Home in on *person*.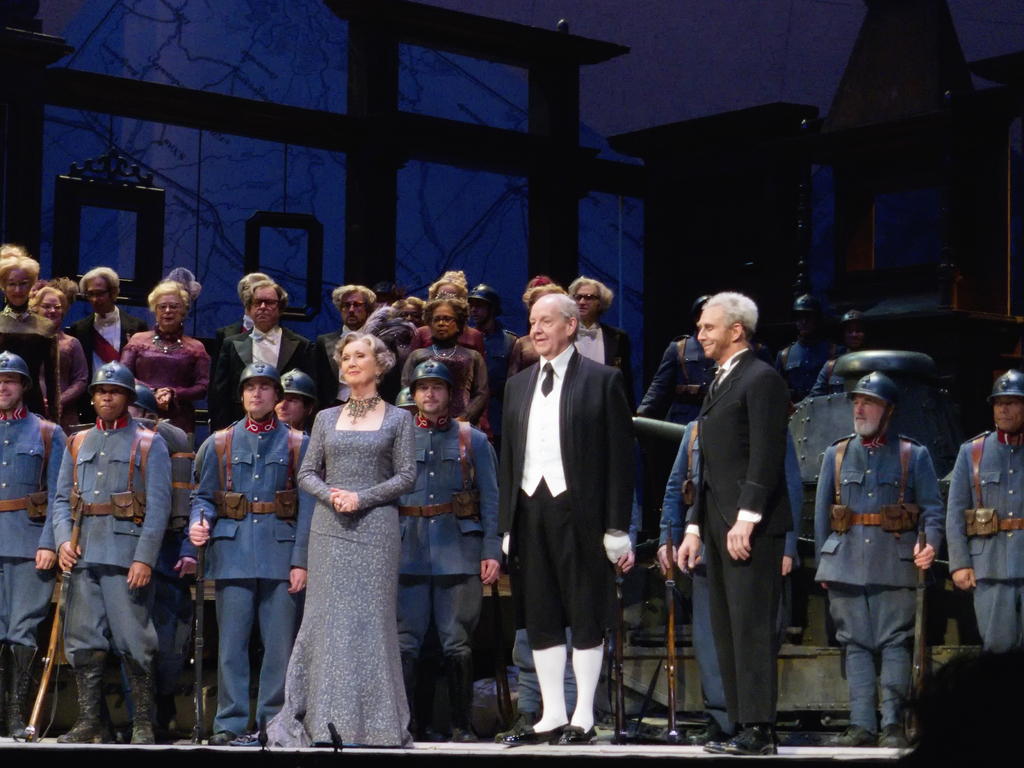
Homed in at crop(653, 380, 803, 736).
